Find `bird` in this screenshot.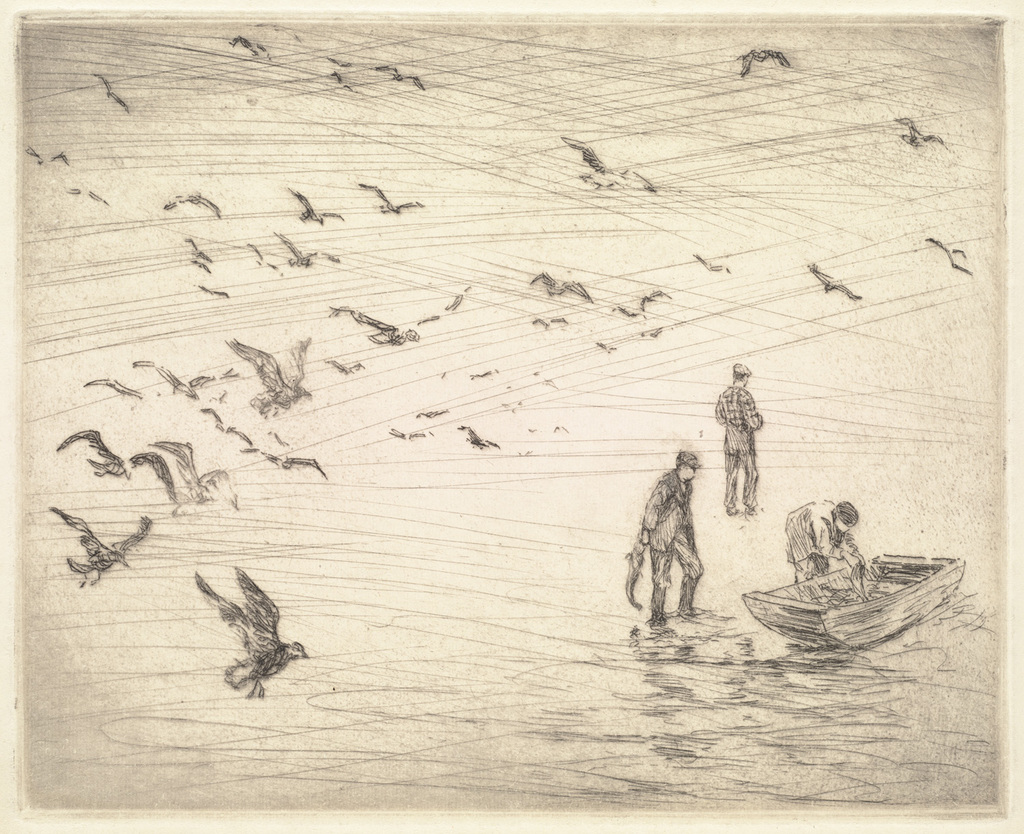
The bounding box for `bird` is box=[924, 238, 969, 276].
